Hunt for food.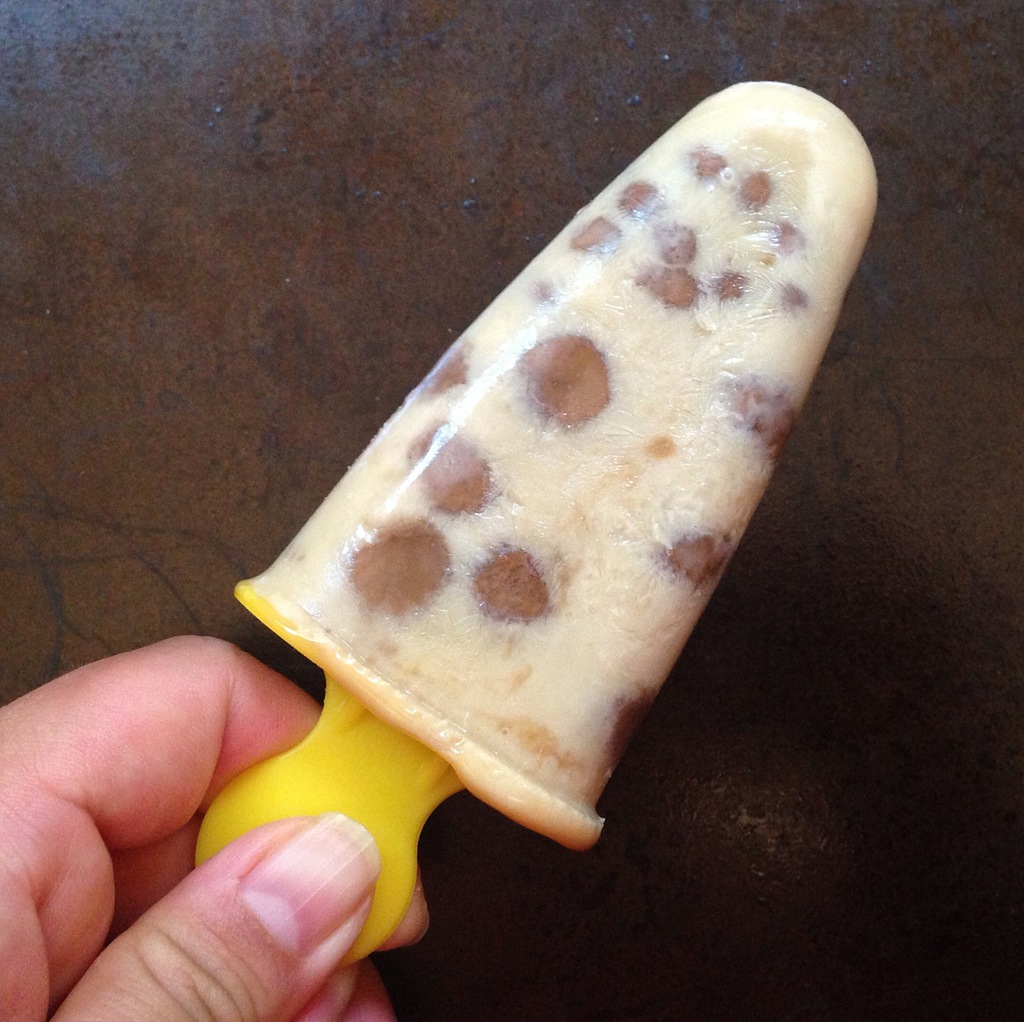
Hunted down at [248,114,957,849].
